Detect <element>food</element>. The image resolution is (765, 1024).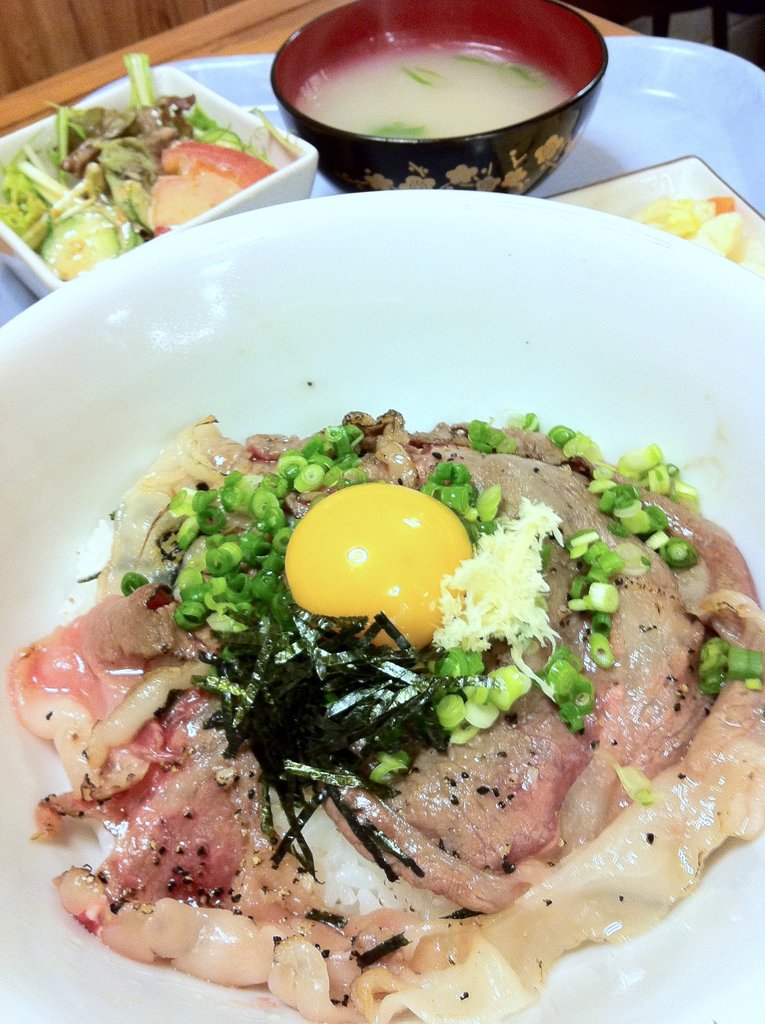
{"x1": 4, "y1": 409, "x2": 764, "y2": 1023}.
